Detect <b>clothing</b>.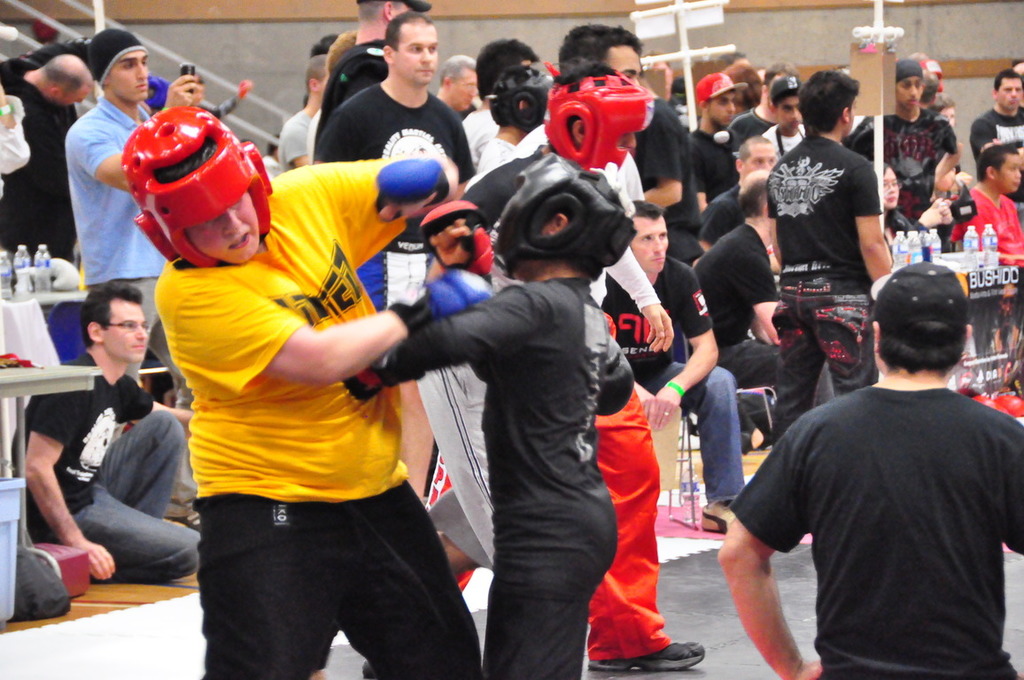
Detected at {"left": 150, "top": 155, "right": 481, "bottom": 679}.
